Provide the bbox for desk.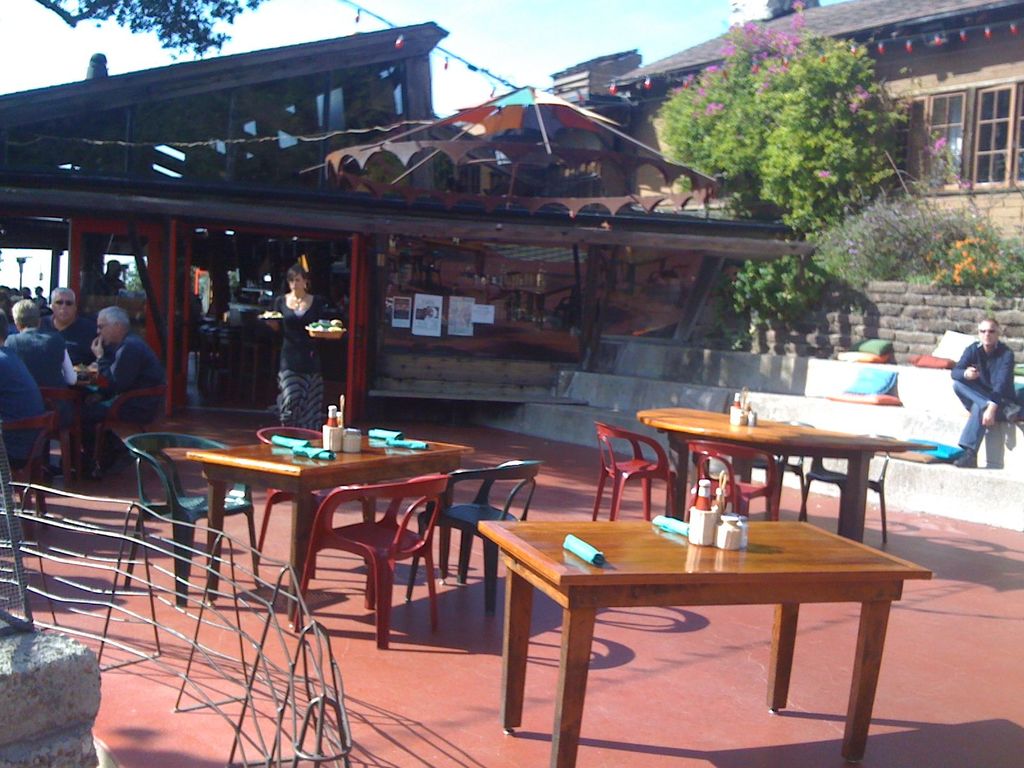
{"x1": 474, "y1": 518, "x2": 929, "y2": 762}.
